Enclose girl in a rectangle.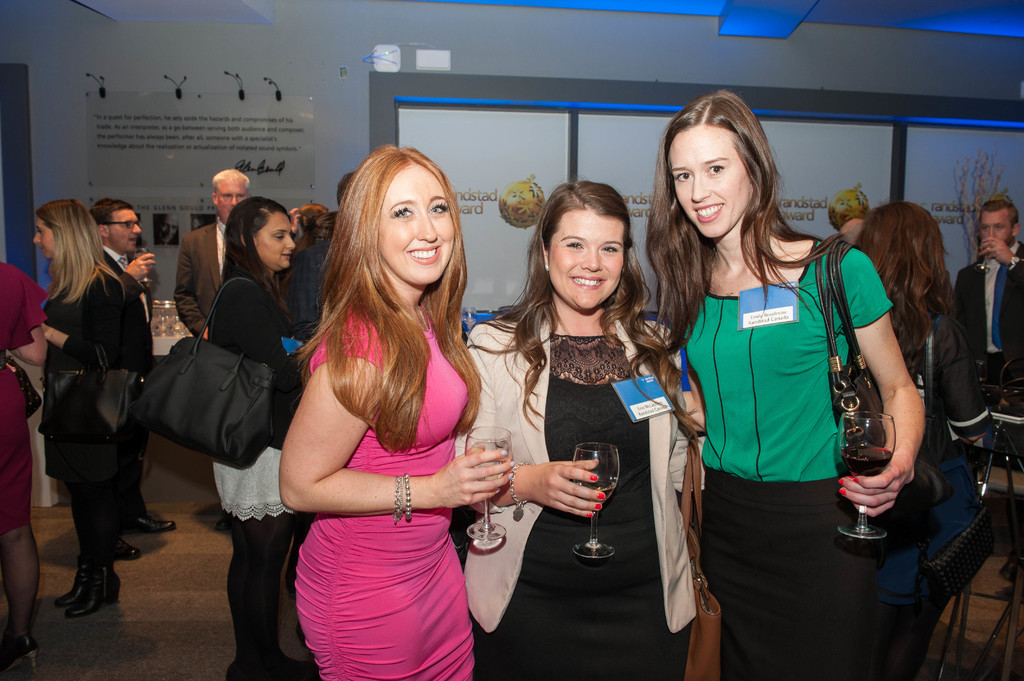
box=[26, 195, 148, 627].
